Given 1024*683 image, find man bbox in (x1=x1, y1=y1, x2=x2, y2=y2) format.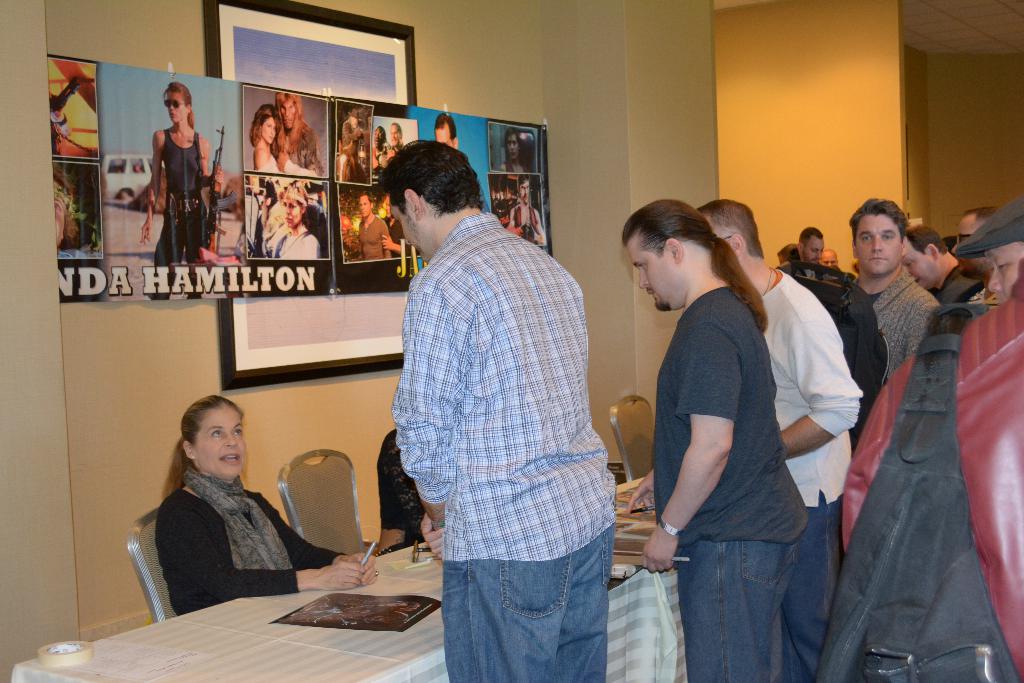
(x1=954, y1=194, x2=1023, y2=300).
